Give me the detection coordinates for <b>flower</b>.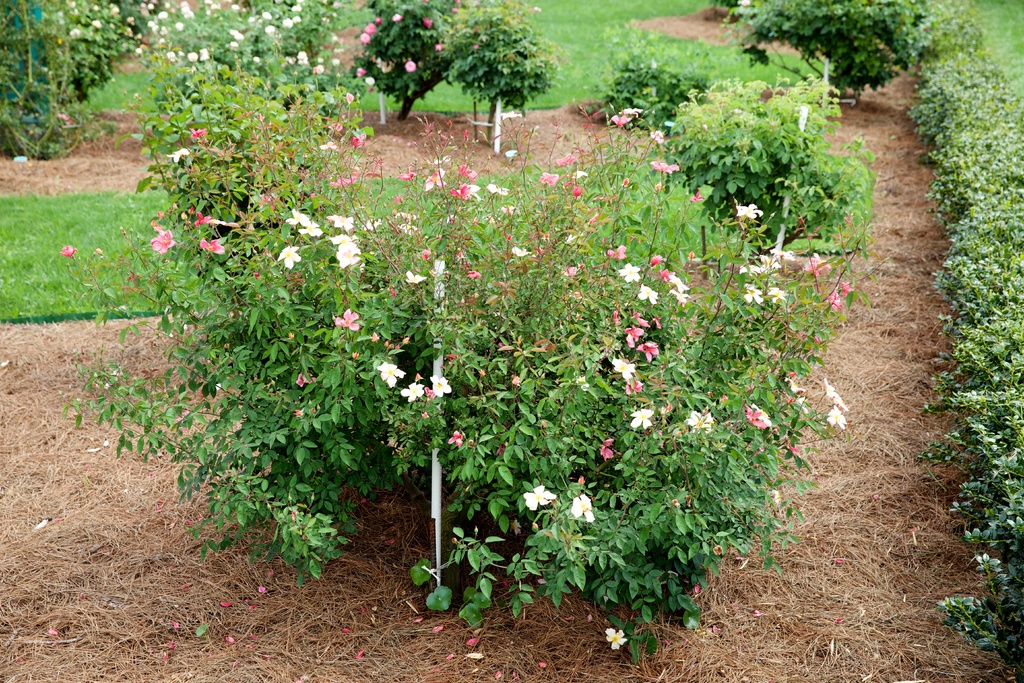
bbox(330, 176, 357, 186).
